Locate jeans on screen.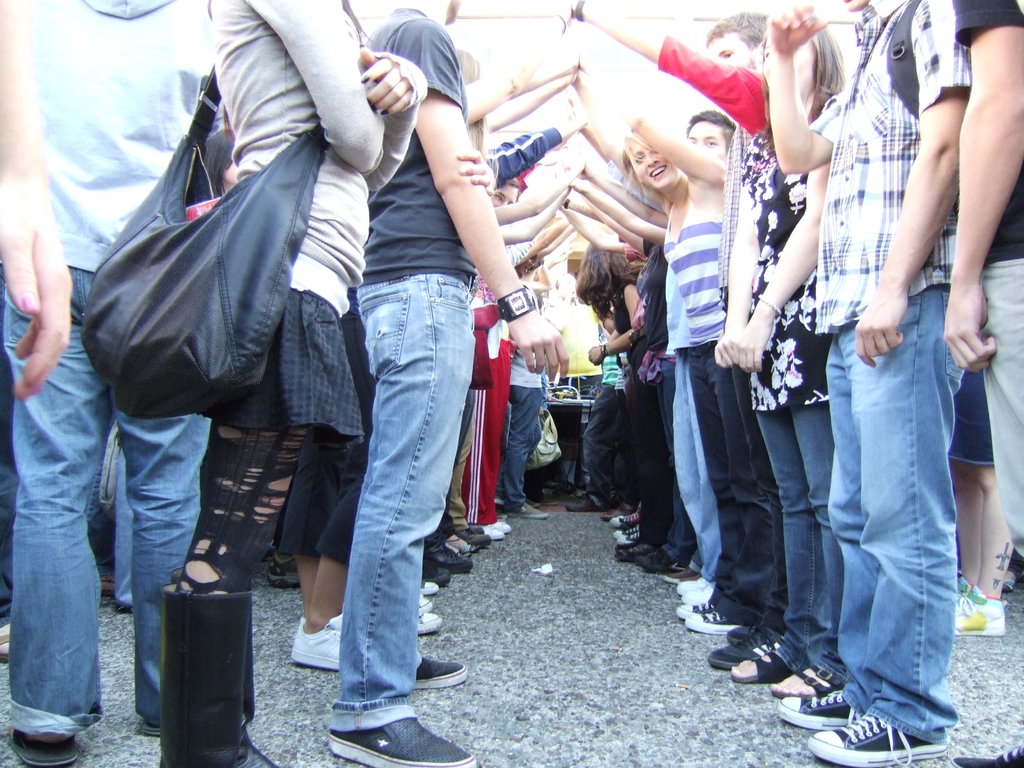
On screen at 669 352 716 588.
